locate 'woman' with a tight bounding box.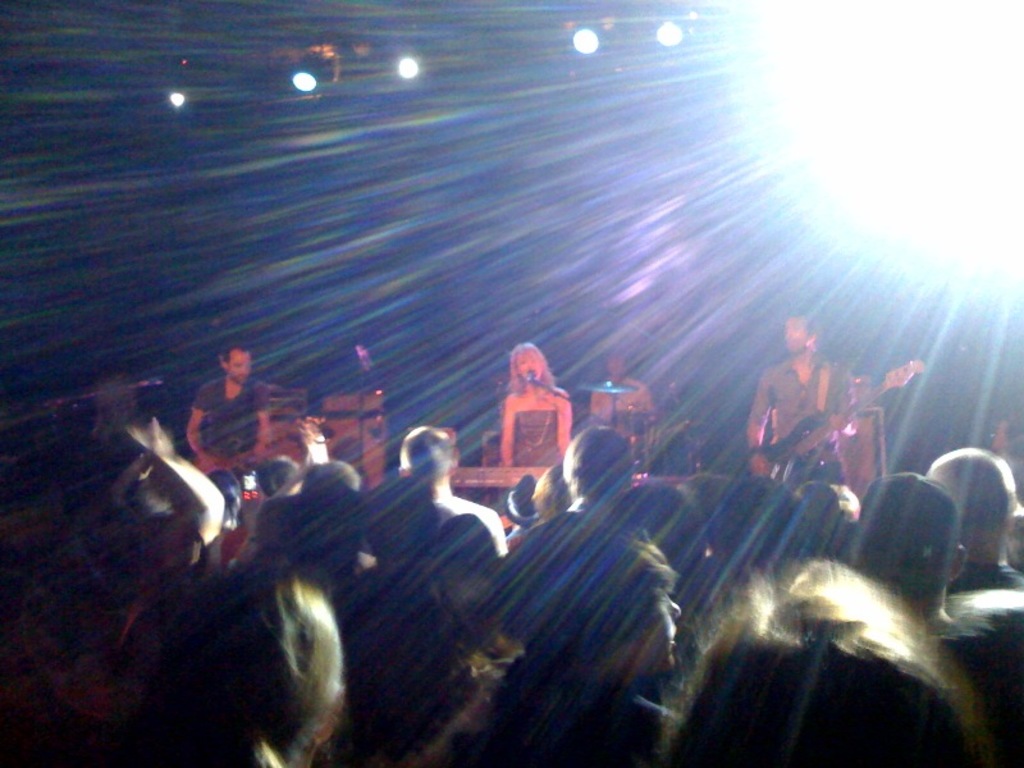
x1=660 y1=550 x2=997 y2=767.
